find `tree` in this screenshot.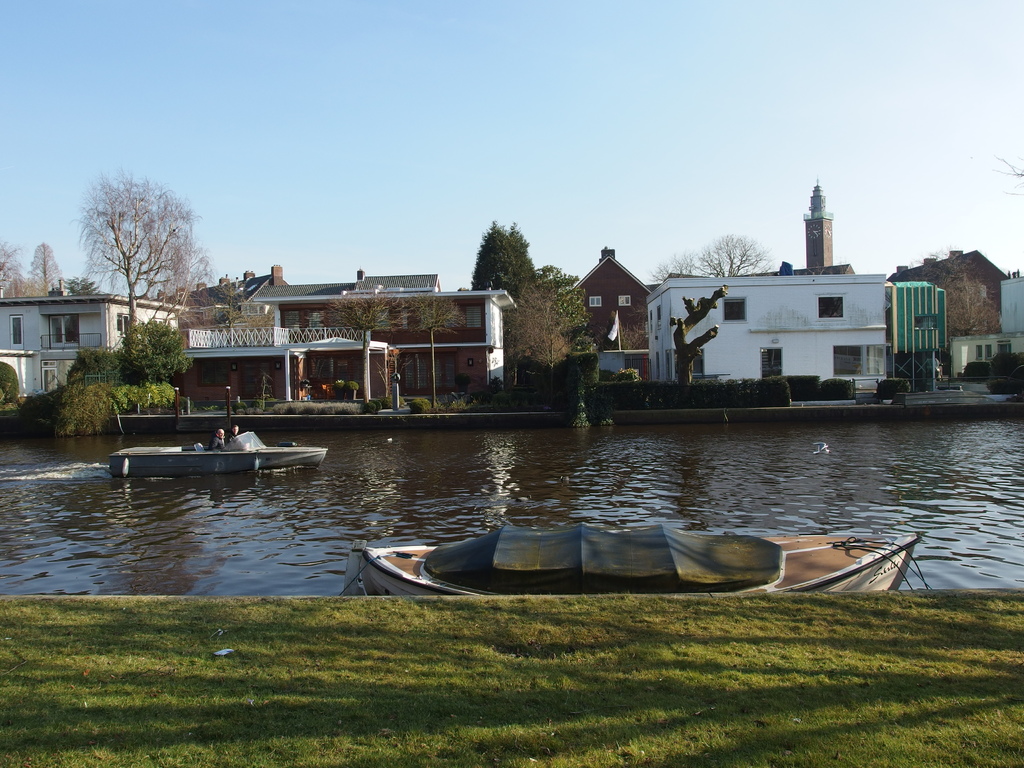
The bounding box for `tree` is crop(918, 257, 1005, 336).
